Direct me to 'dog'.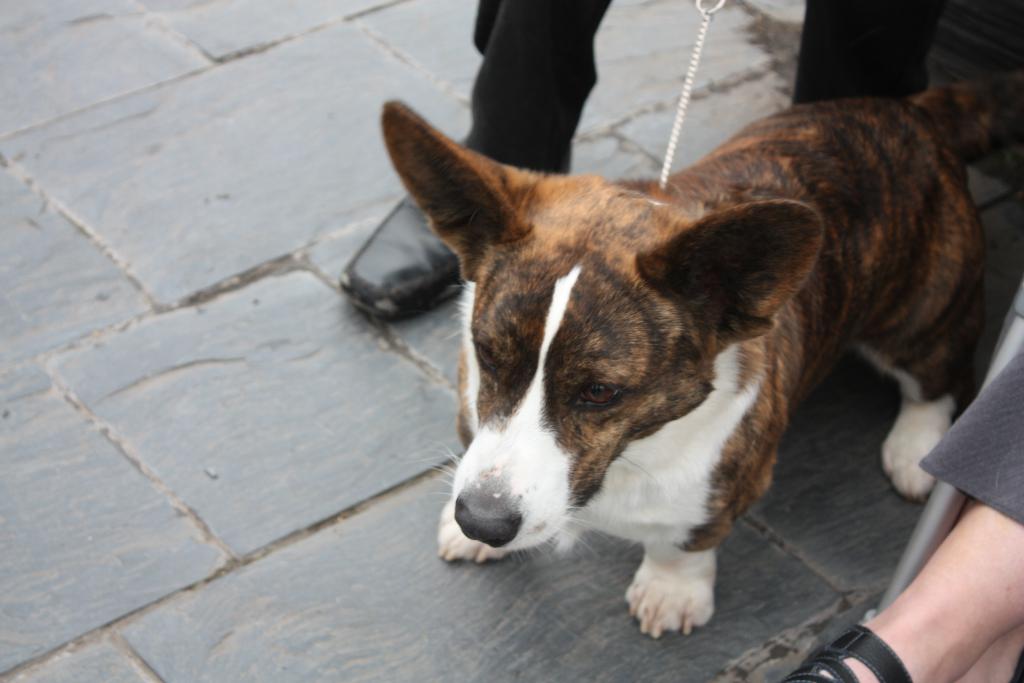
Direction: 381/89/1023/642.
